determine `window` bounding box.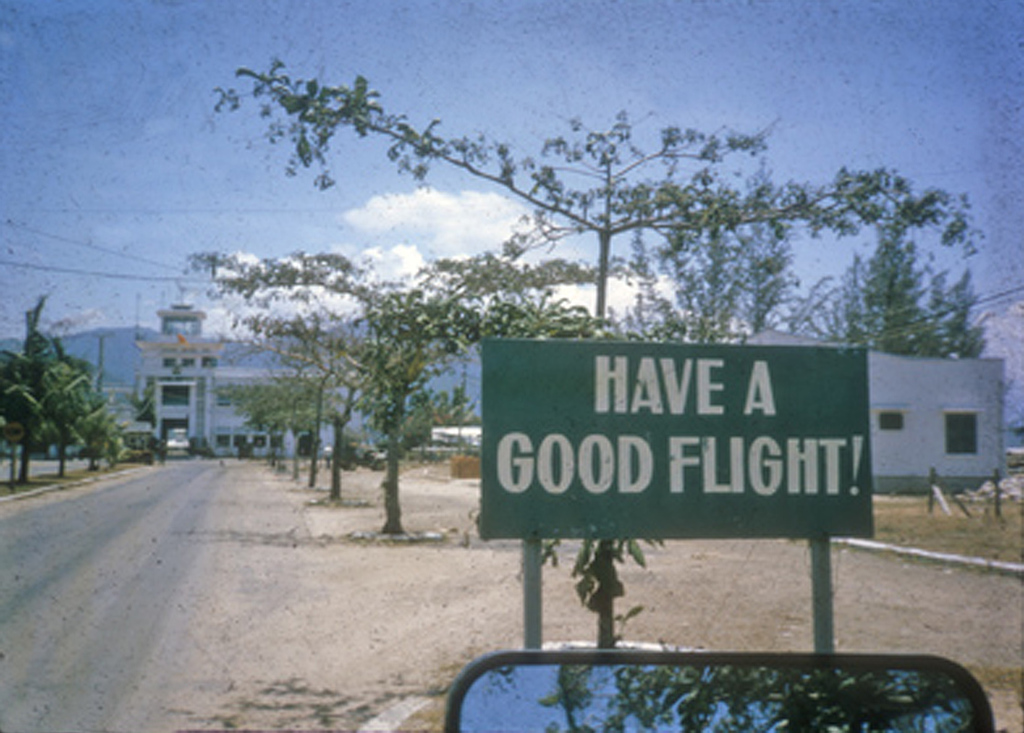
Determined: BBox(233, 434, 248, 447).
